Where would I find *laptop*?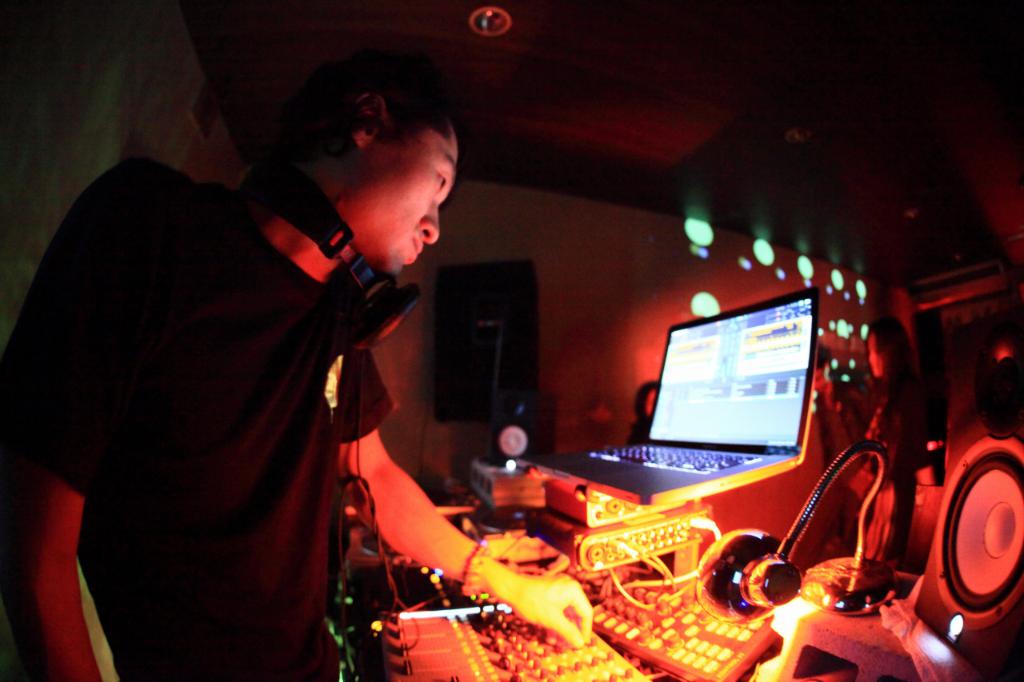
At <bbox>534, 299, 852, 545</bbox>.
